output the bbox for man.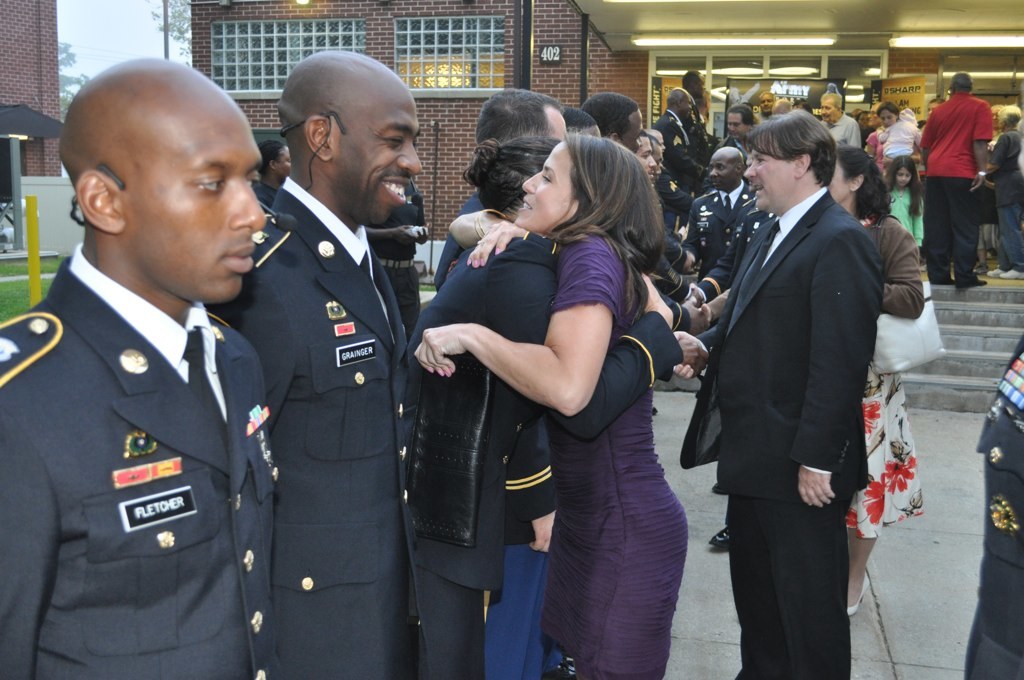
box(684, 199, 770, 299).
